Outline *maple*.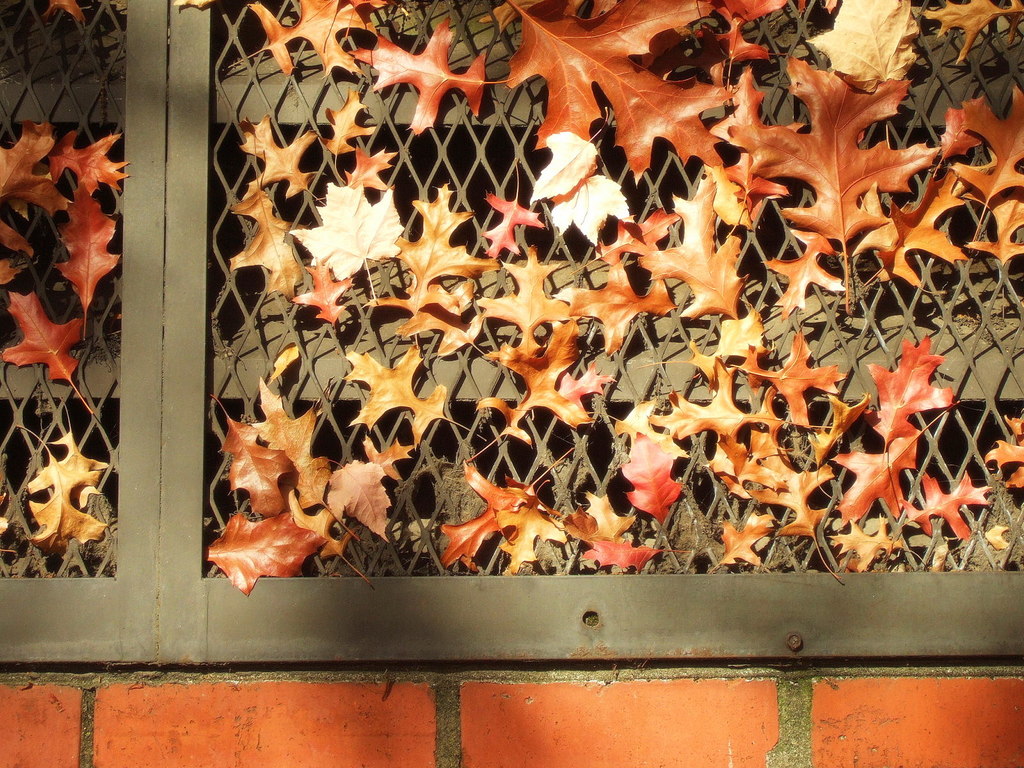
Outline: 29:387:111:511.
